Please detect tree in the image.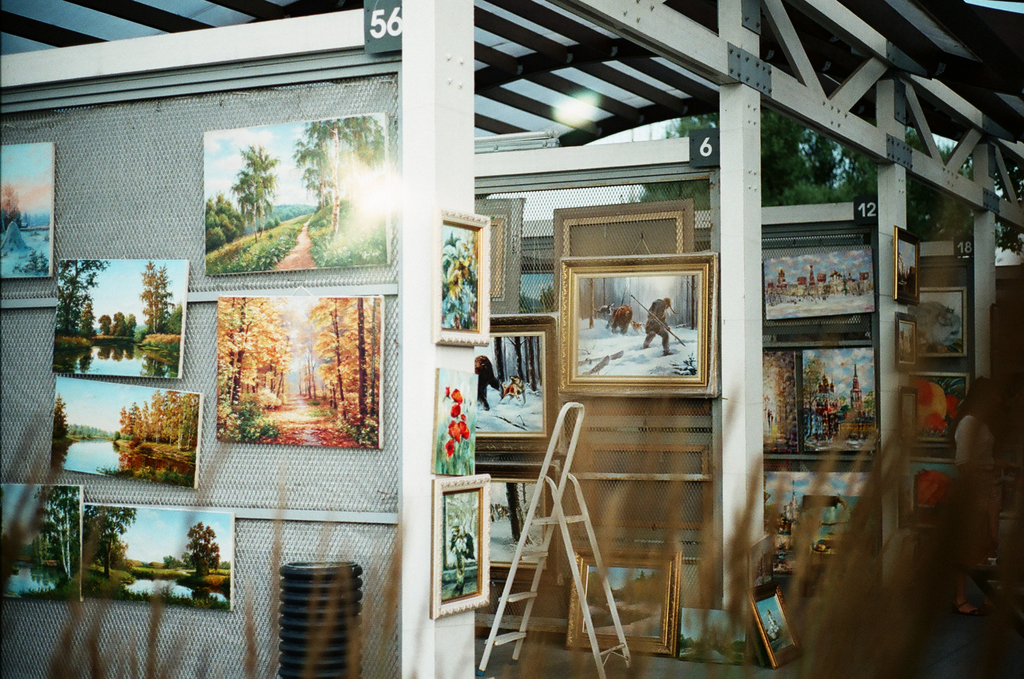
80 299 94 341.
